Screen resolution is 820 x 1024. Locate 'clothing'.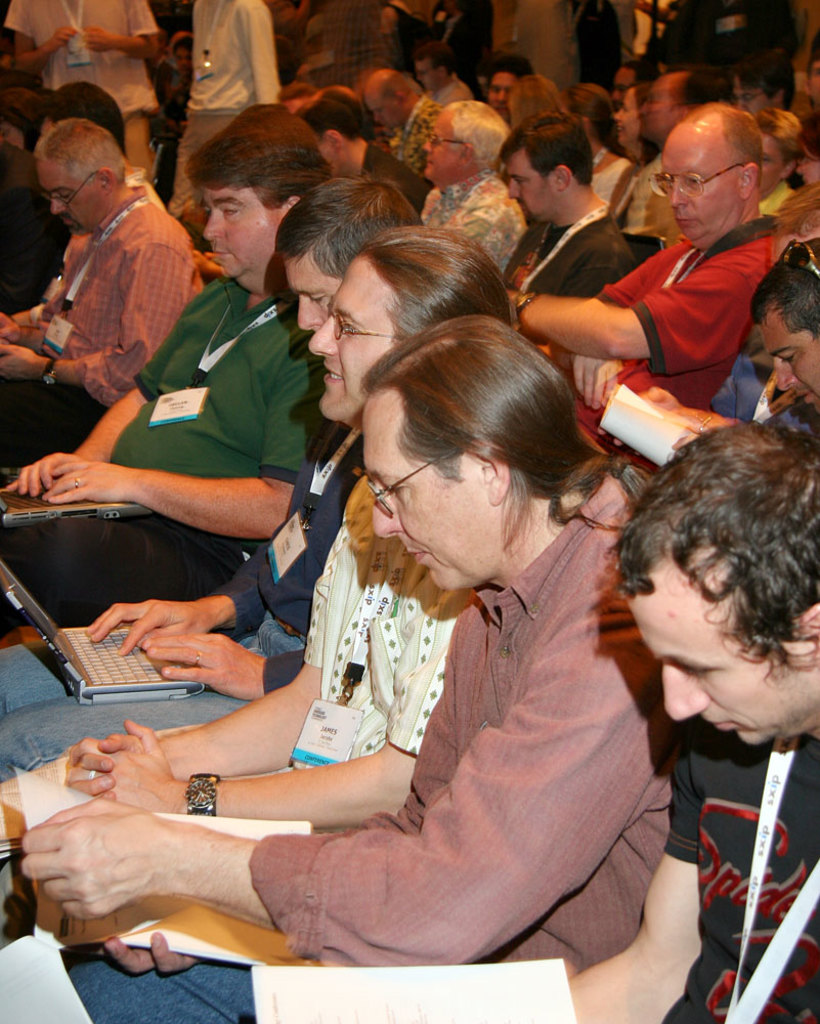
{"x1": 662, "y1": 715, "x2": 819, "y2": 1023}.
